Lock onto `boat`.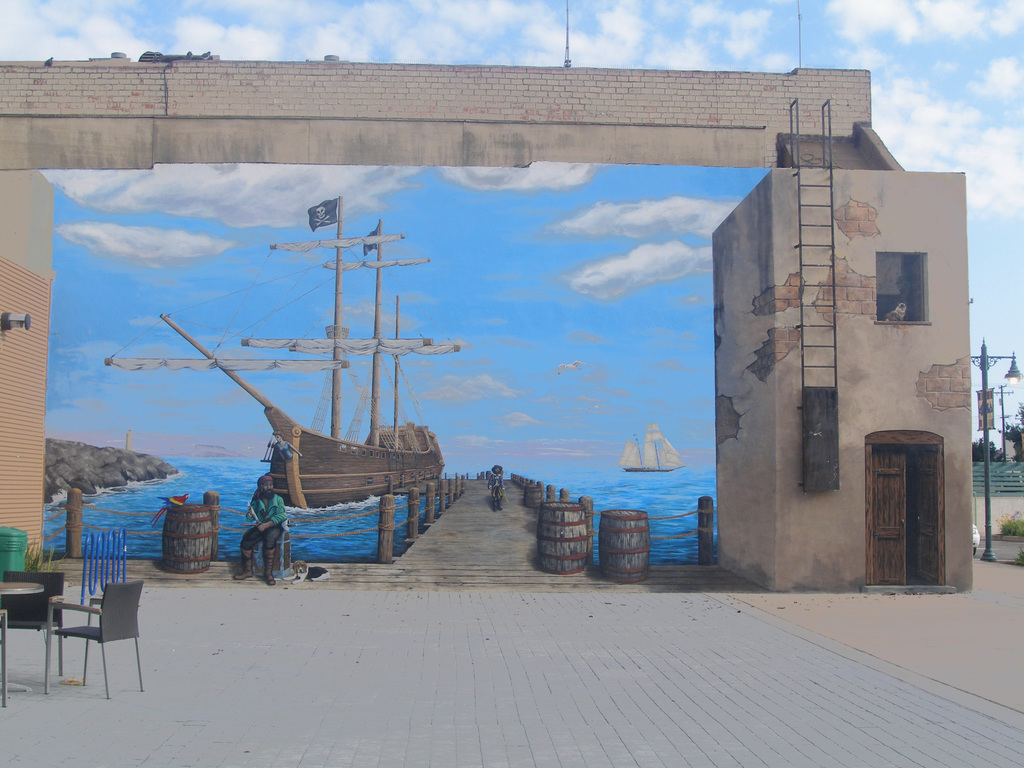
Locked: box(105, 200, 464, 513).
